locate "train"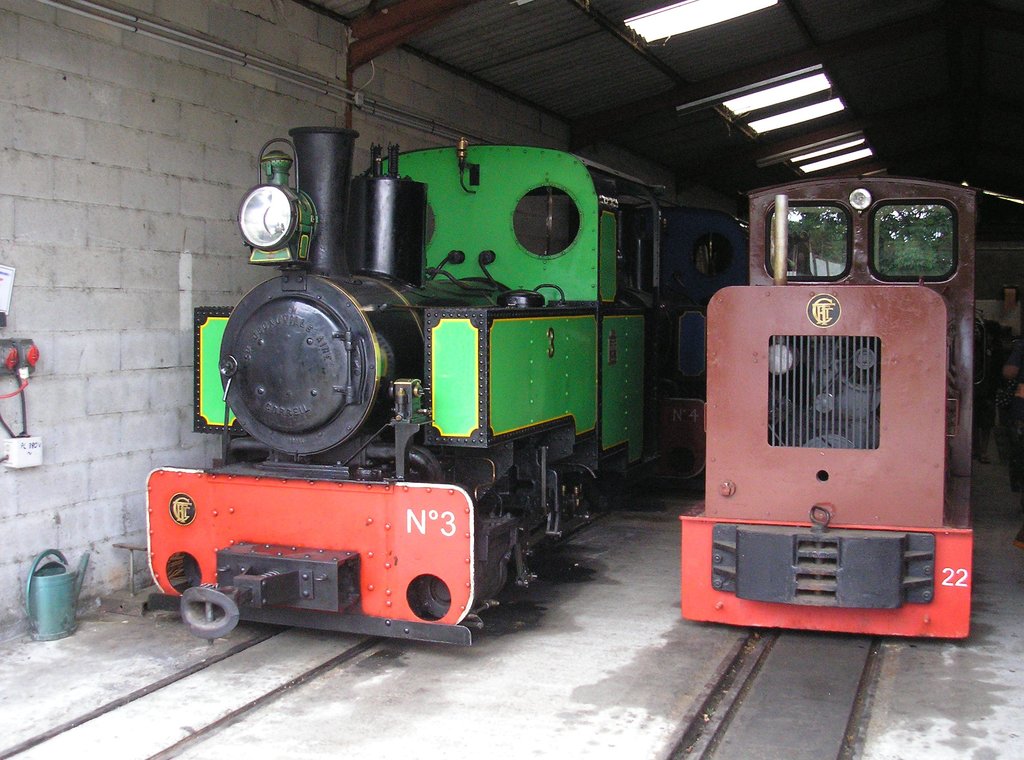
crop(680, 176, 1023, 632)
